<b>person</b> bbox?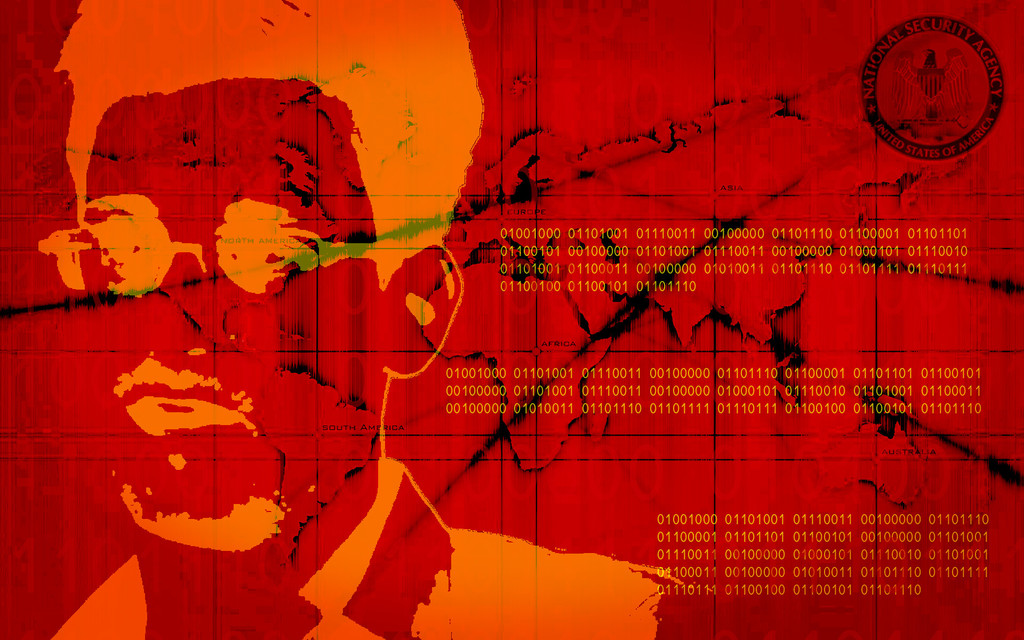
(left=44, top=0, right=733, bottom=639)
